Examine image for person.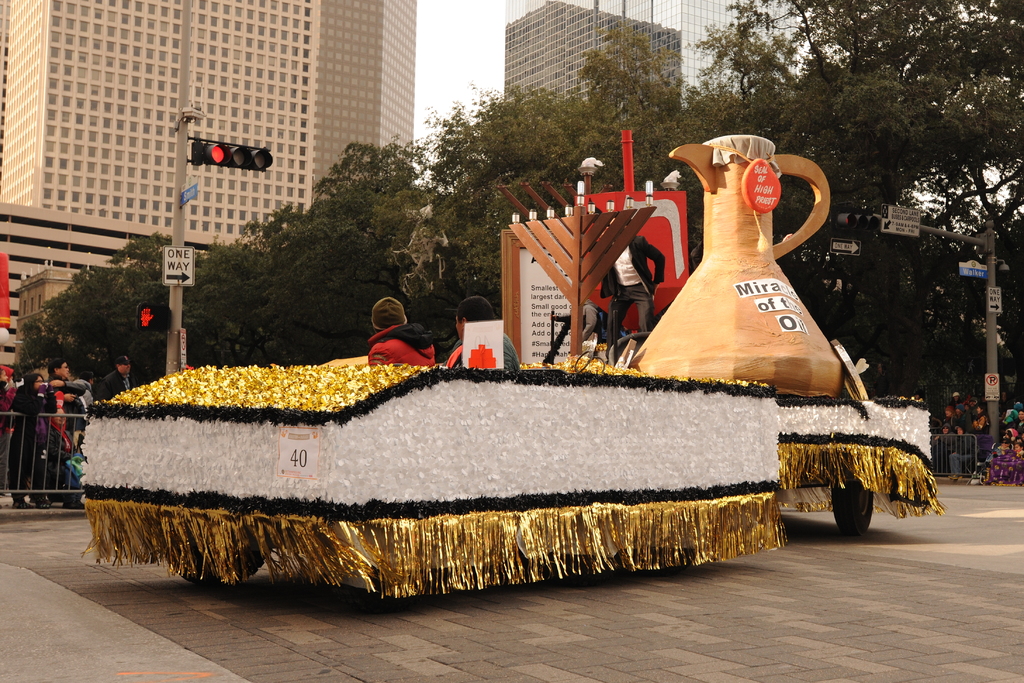
Examination result: 447,294,519,374.
